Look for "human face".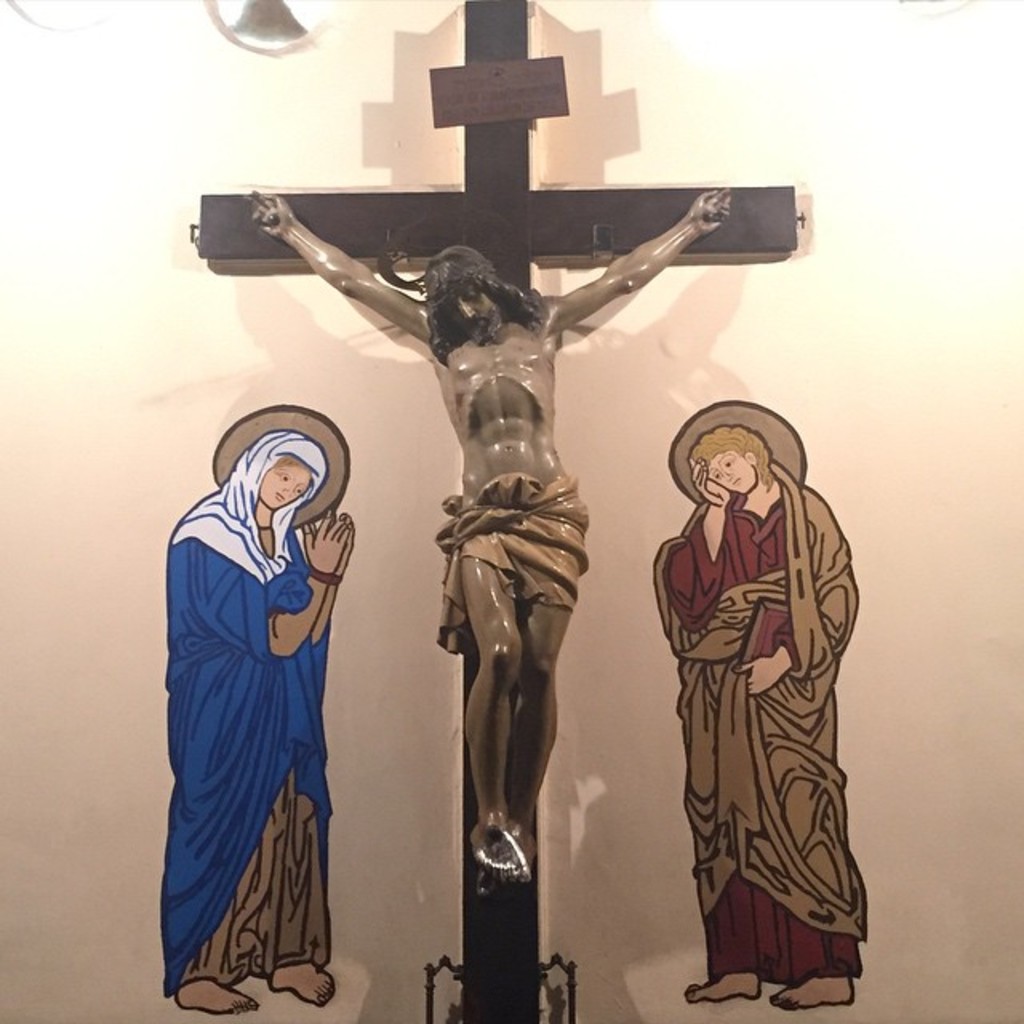
Found: region(709, 451, 760, 498).
